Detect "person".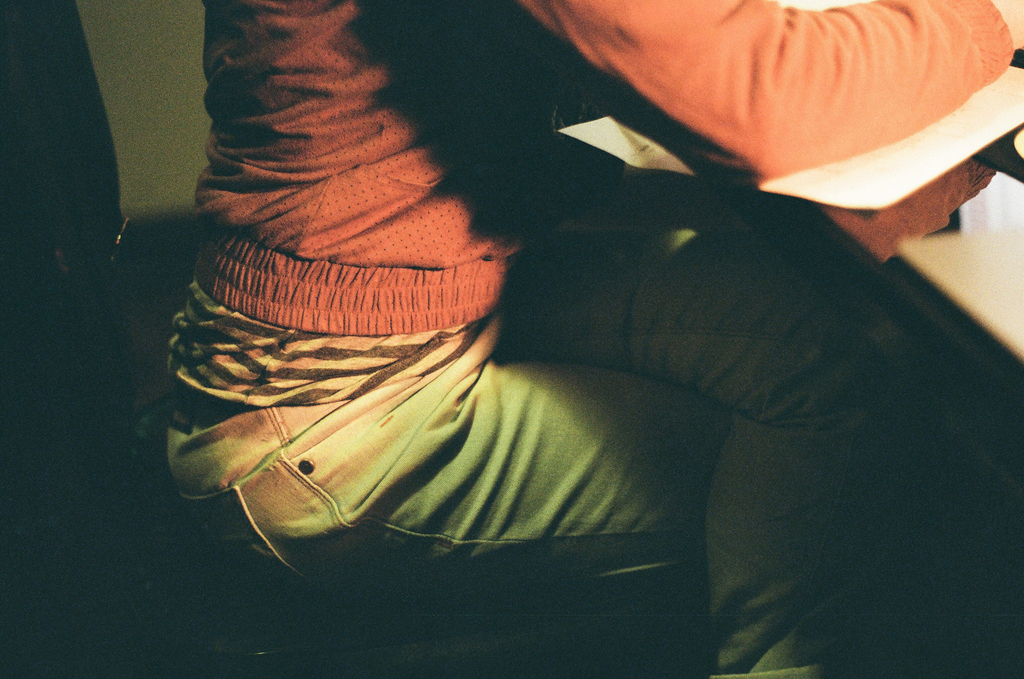
Detected at 155/0/1023/678.
